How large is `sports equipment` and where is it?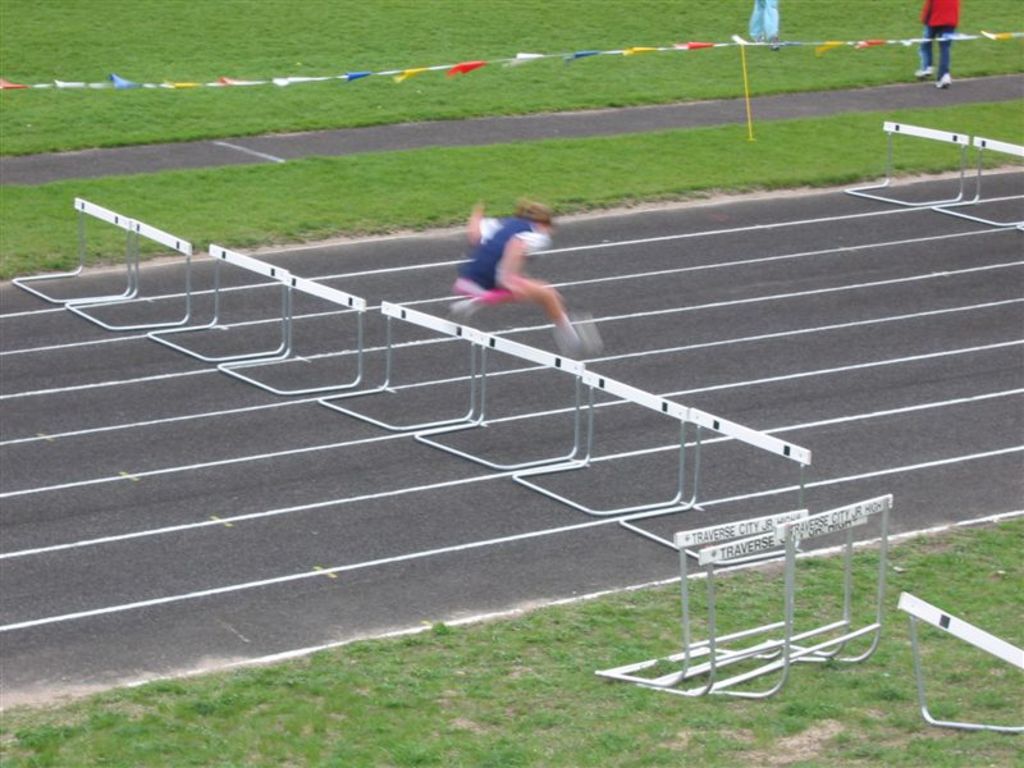
Bounding box: select_region(599, 509, 813, 687).
